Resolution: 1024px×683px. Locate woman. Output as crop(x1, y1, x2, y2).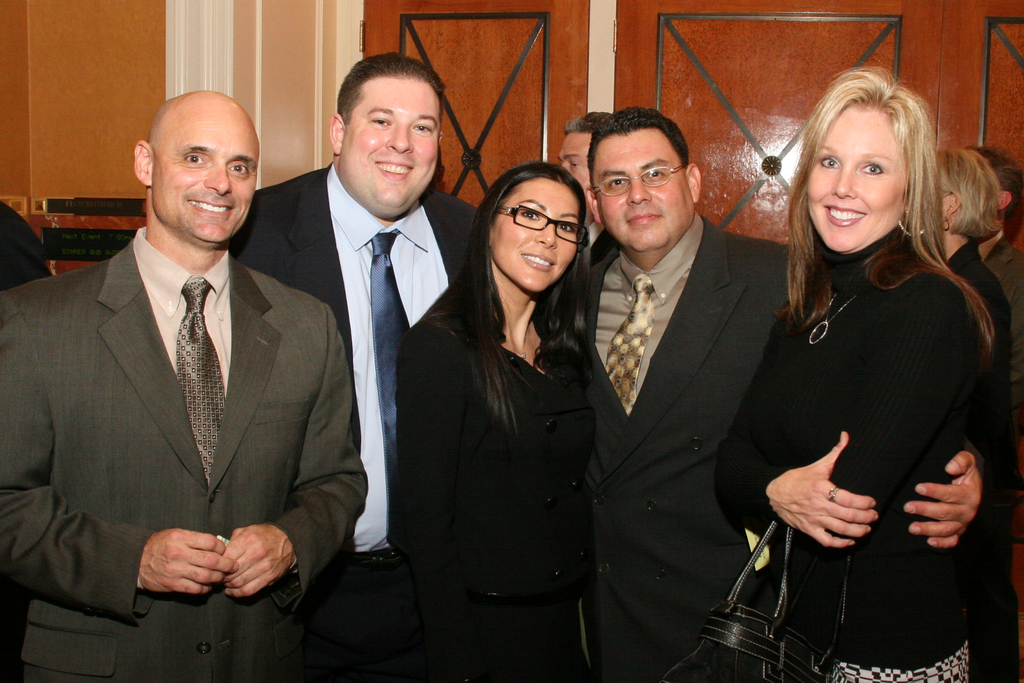
crop(939, 147, 1023, 682).
